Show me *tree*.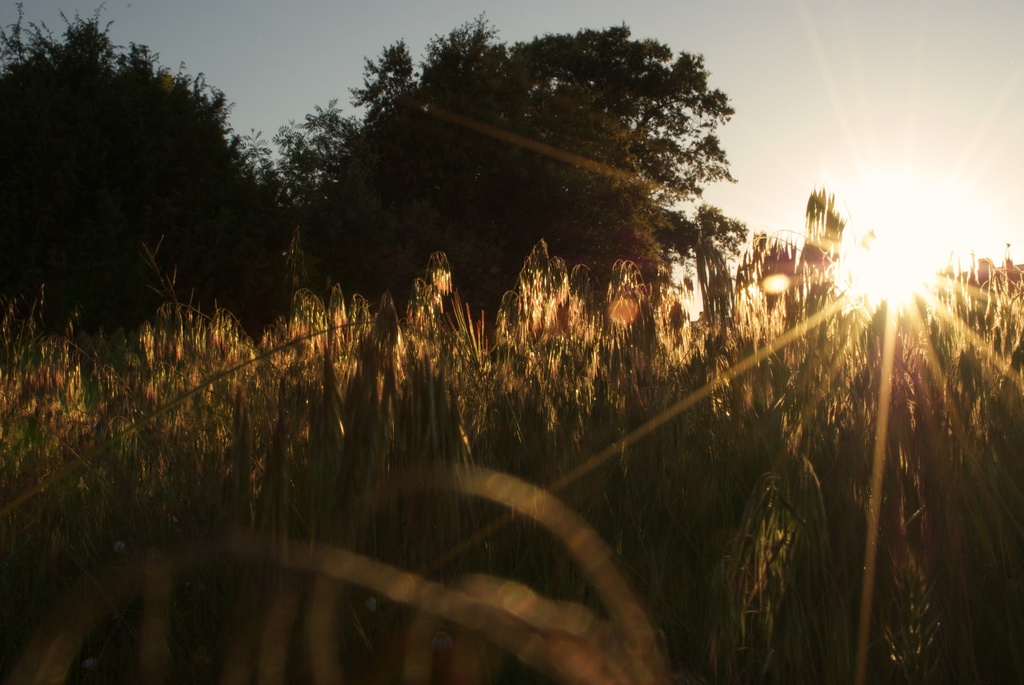
*tree* is here: [left=253, top=4, right=758, bottom=327].
